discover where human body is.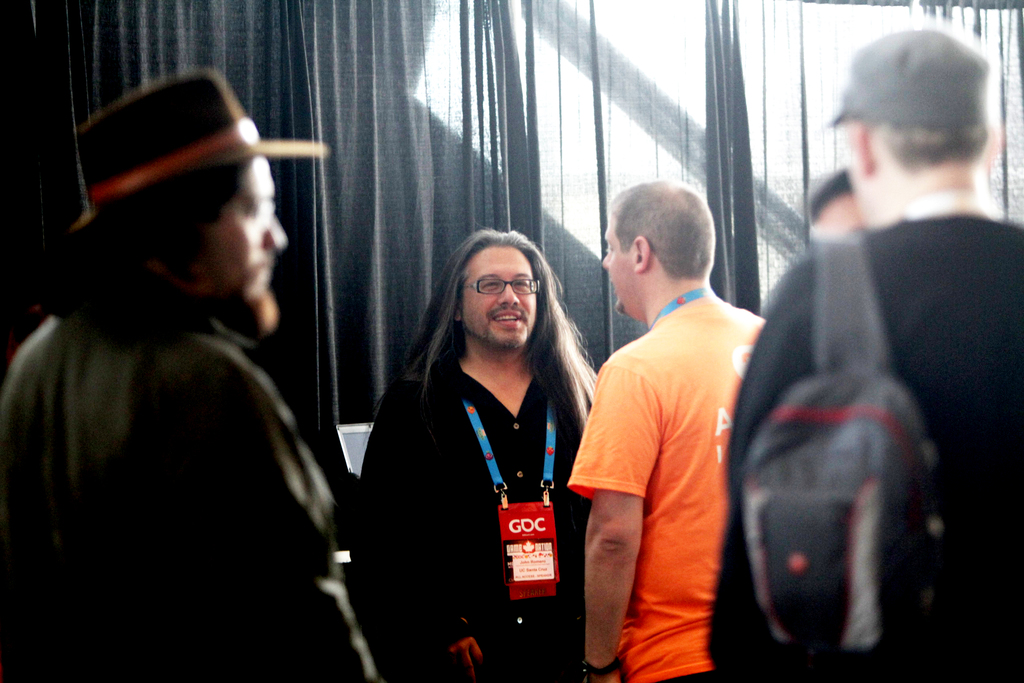
Discovered at (701, 24, 1022, 682).
